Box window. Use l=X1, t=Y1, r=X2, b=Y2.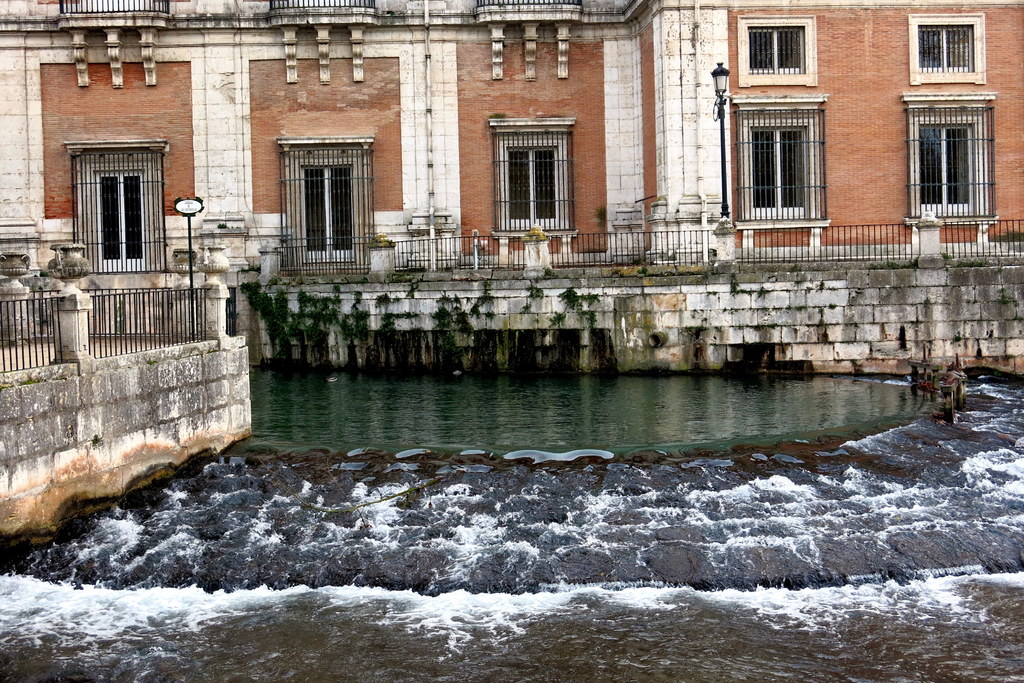
l=739, t=16, r=820, b=81.
